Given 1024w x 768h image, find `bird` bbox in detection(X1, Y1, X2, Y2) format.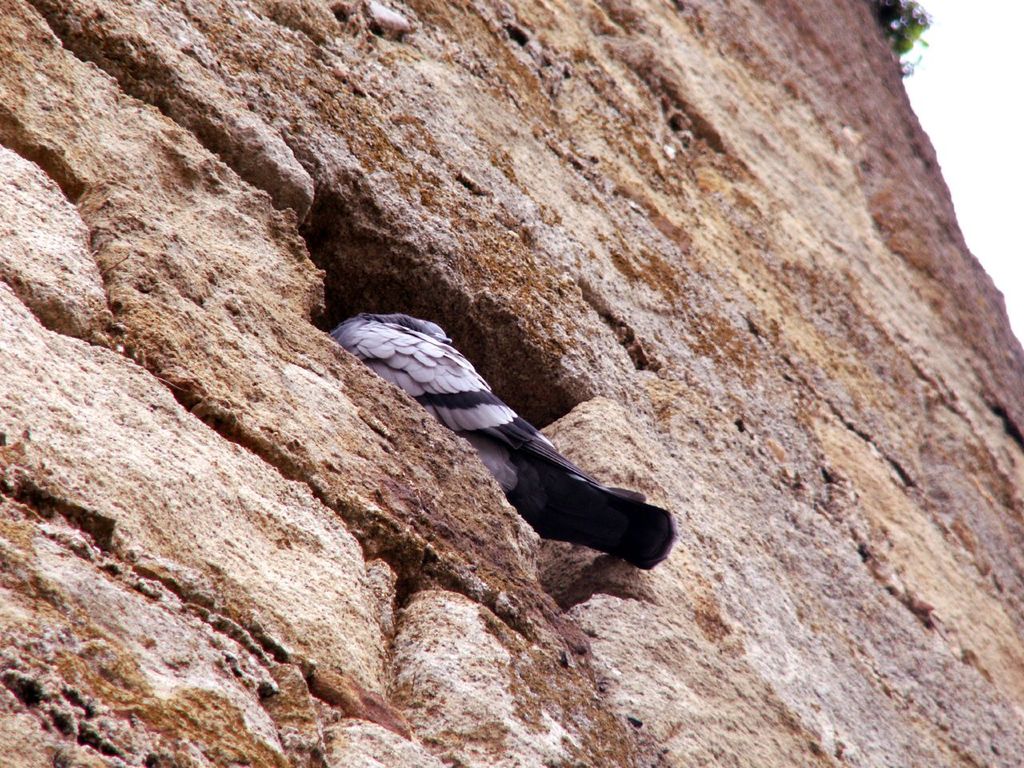
detection(325, 306, 665, 554).
